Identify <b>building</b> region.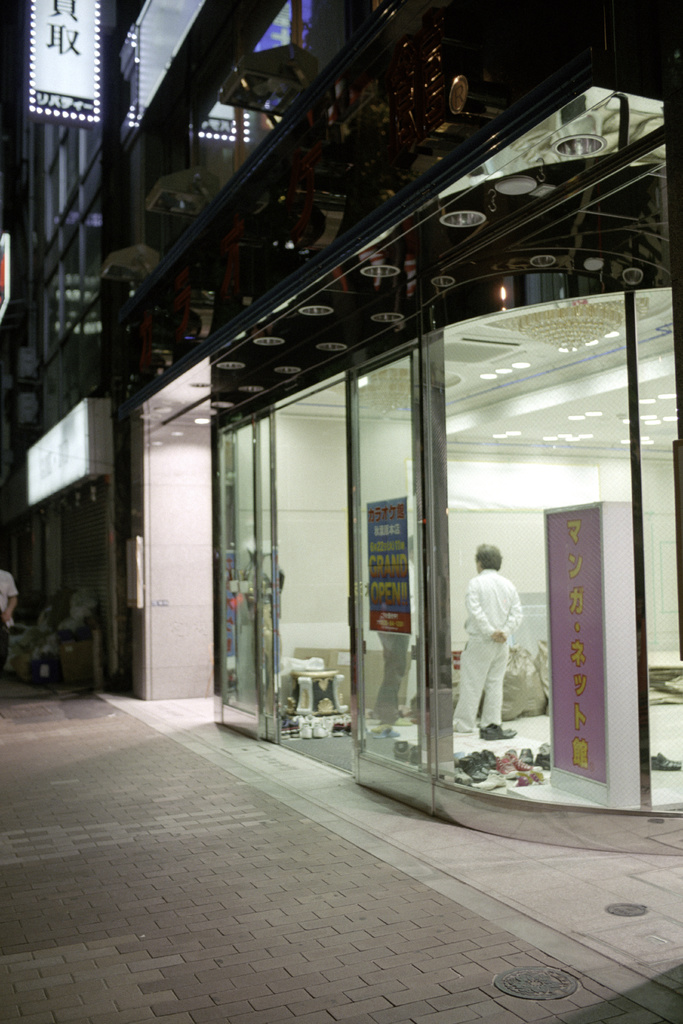
Region: box=[0, 0, 682, 881].
